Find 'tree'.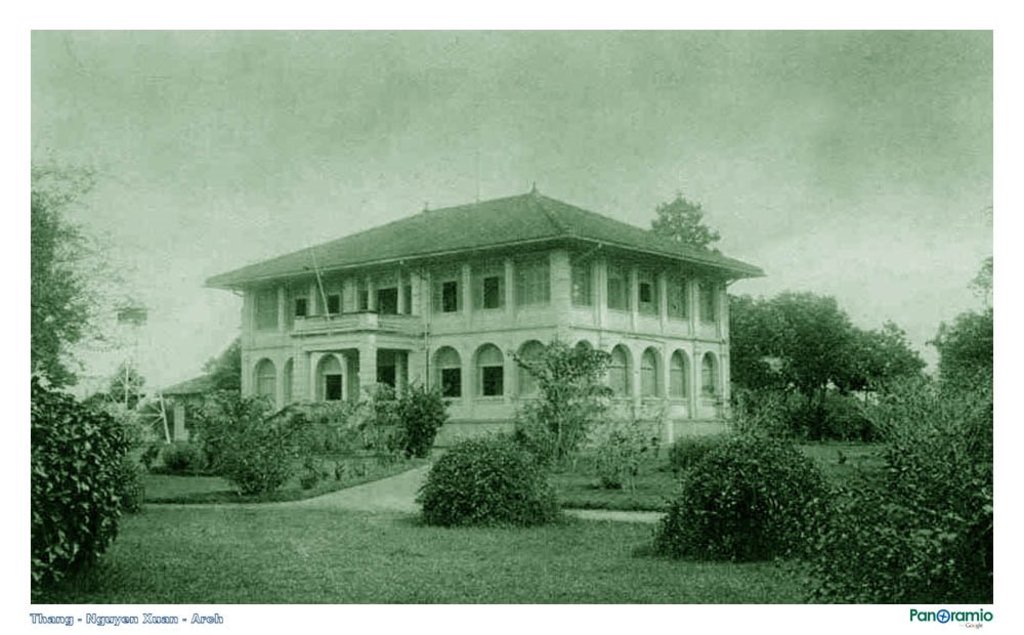
l=201, t=334, r=239, b=390.
